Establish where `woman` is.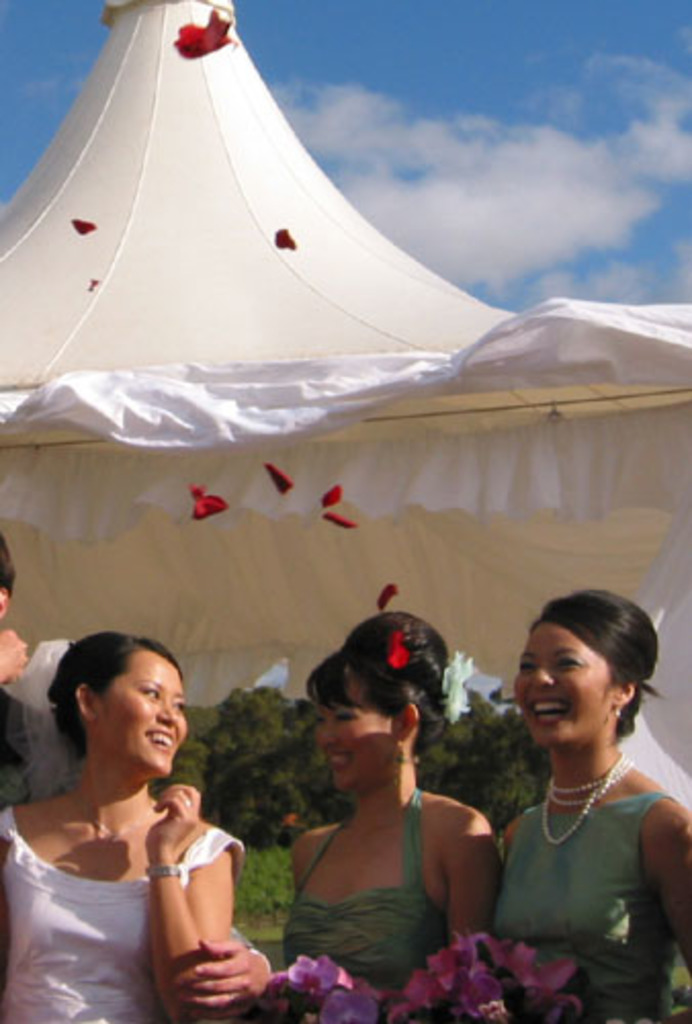
Established at left=0, top=633, right=252, bottom=1022.
